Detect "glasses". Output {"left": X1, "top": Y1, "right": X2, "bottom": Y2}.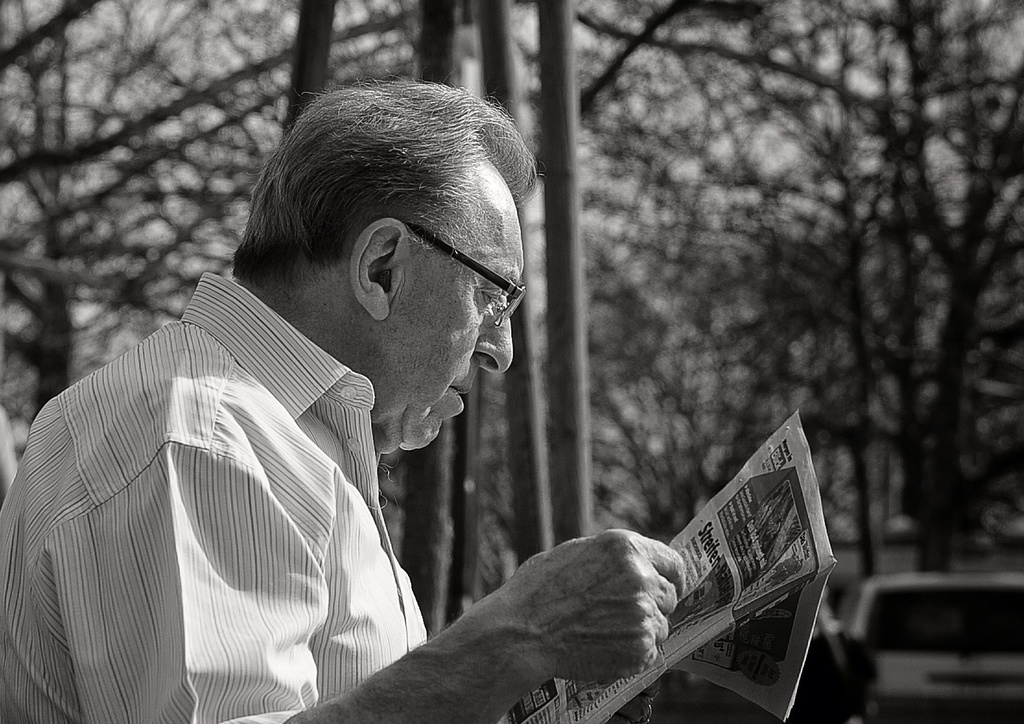
{"left": 418, "top": 235, "right": 519, "bottom": 320}.
